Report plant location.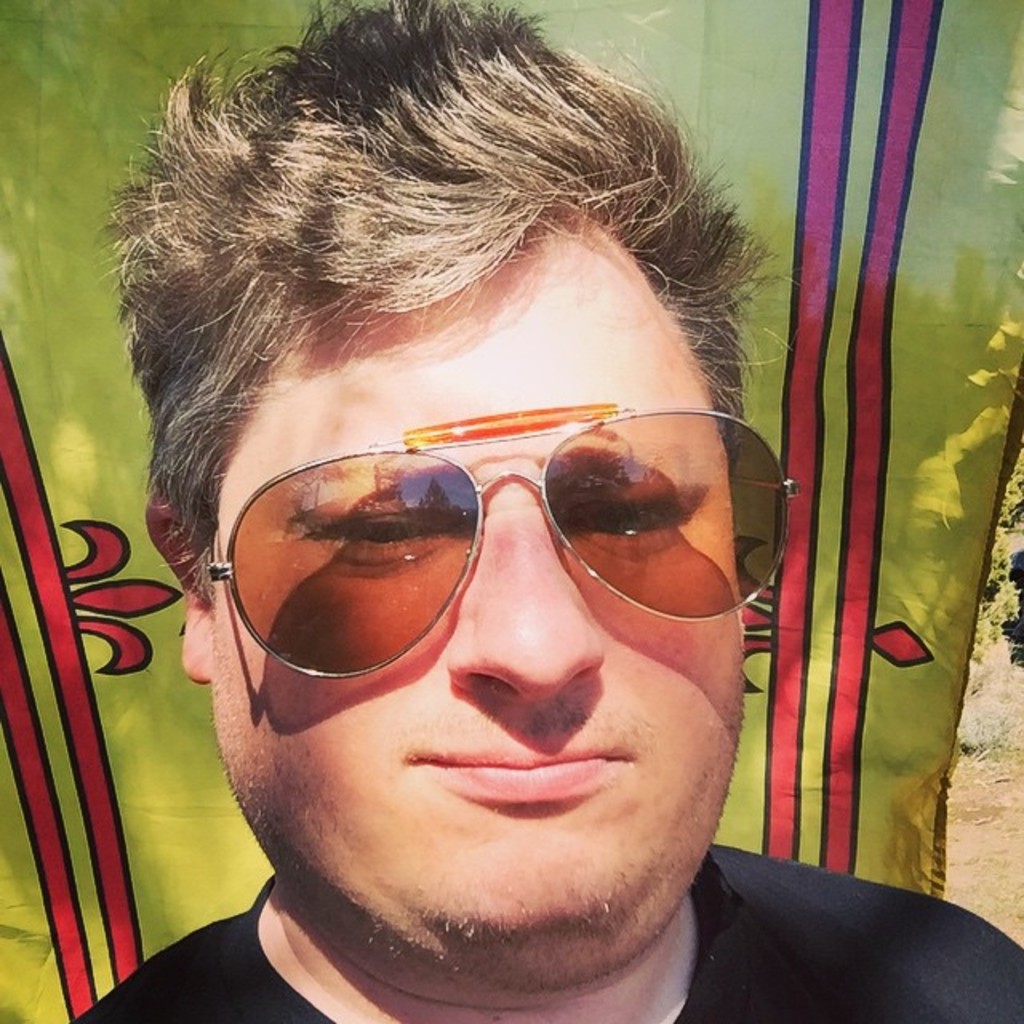
Report: (968, 520, 1022, 661).
